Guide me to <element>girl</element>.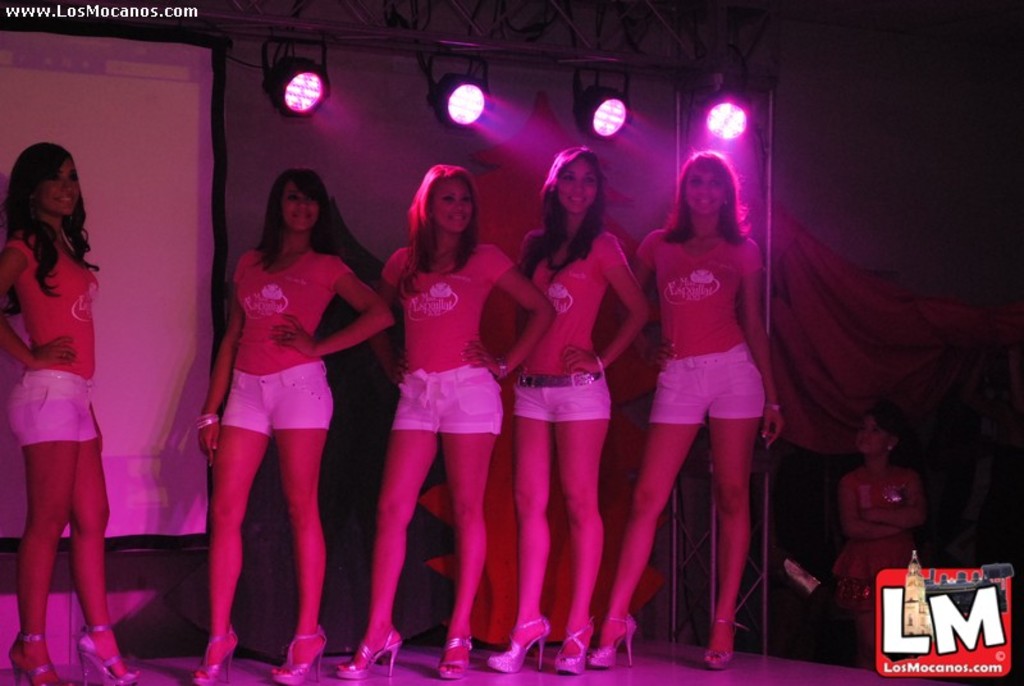
Guidance: [189, 165, 396, 682].
